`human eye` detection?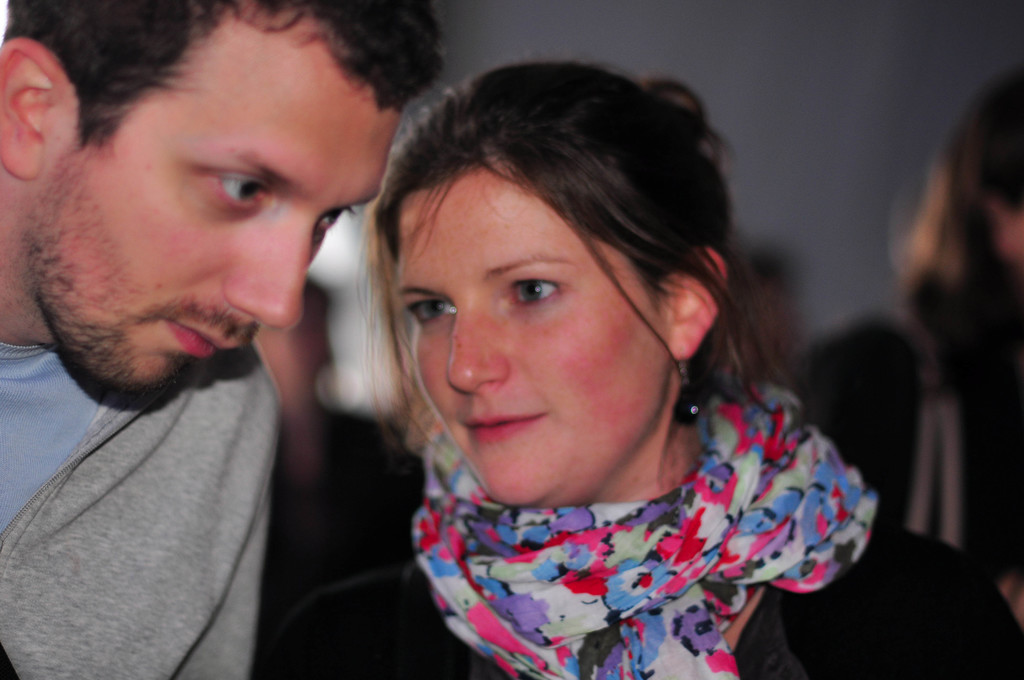
bbox=[193, 170, 271, 214]
